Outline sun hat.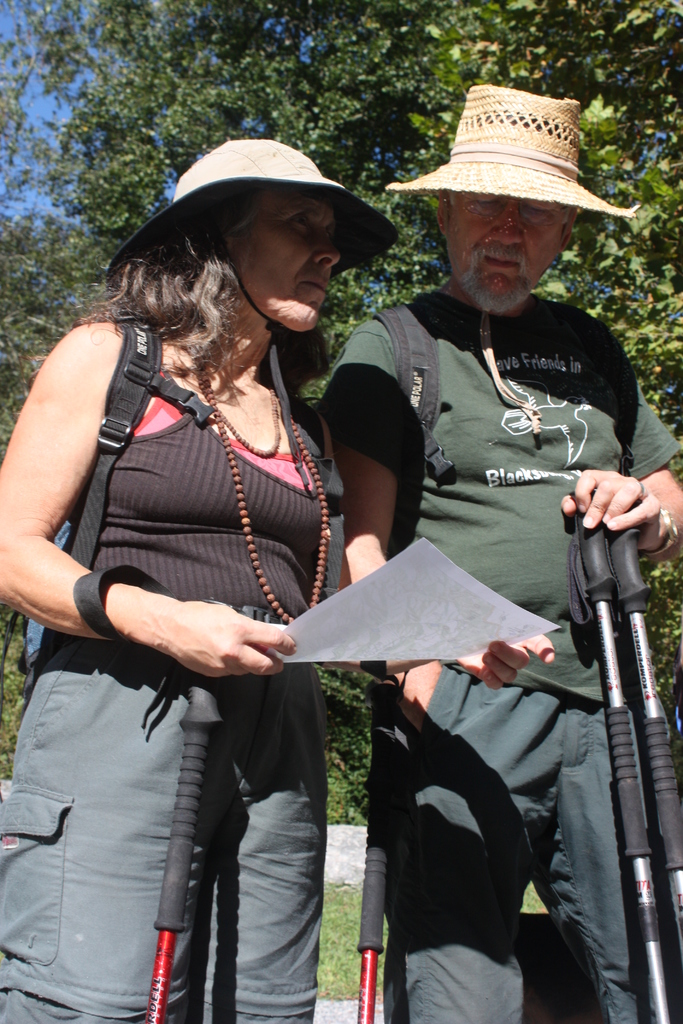
Outline: BBox(388, 83, 642, 228).
